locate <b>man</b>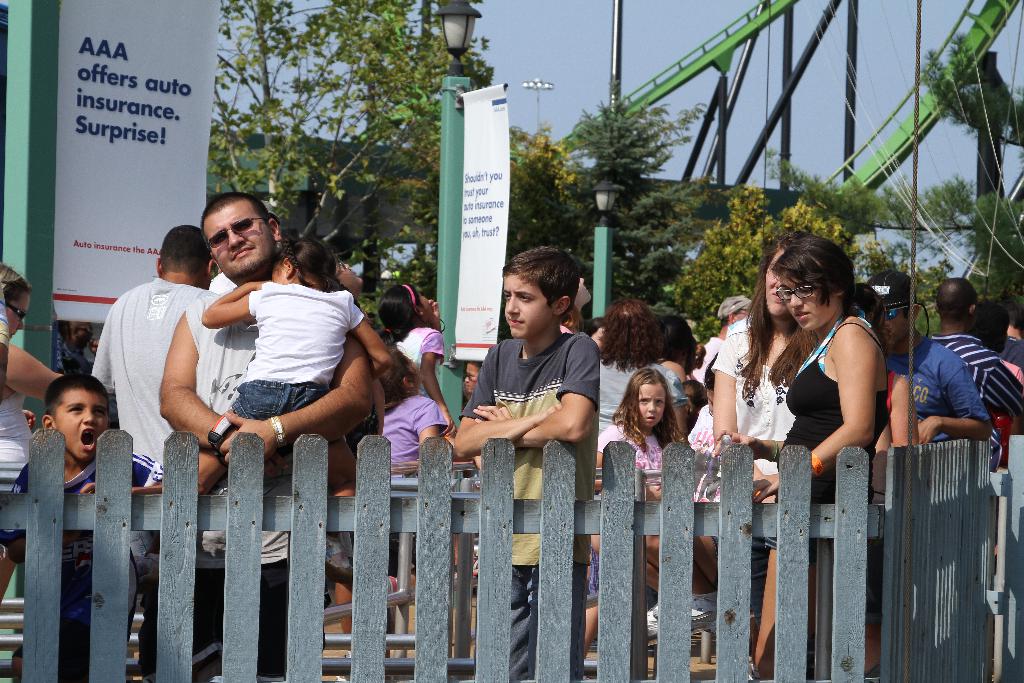
91, 219, 217, 682
